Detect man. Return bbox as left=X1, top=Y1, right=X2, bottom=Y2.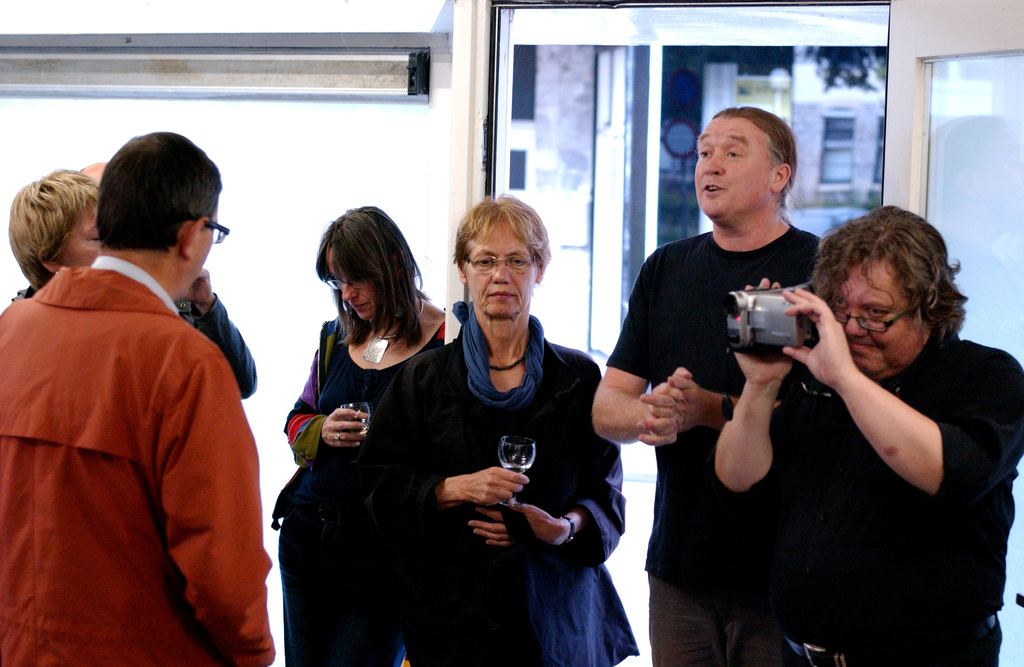
left=590, top=110, right=824, bottom=666.
